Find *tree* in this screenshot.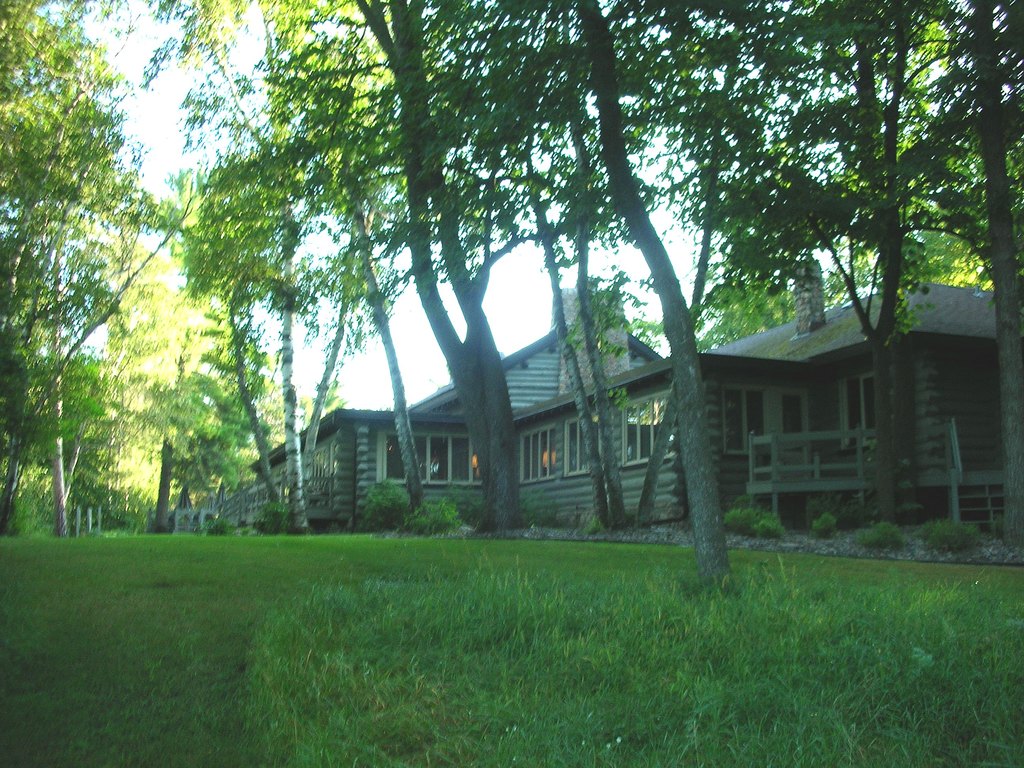
The bounding box for *tree* is bbox=[0, 0, 158, 522].
